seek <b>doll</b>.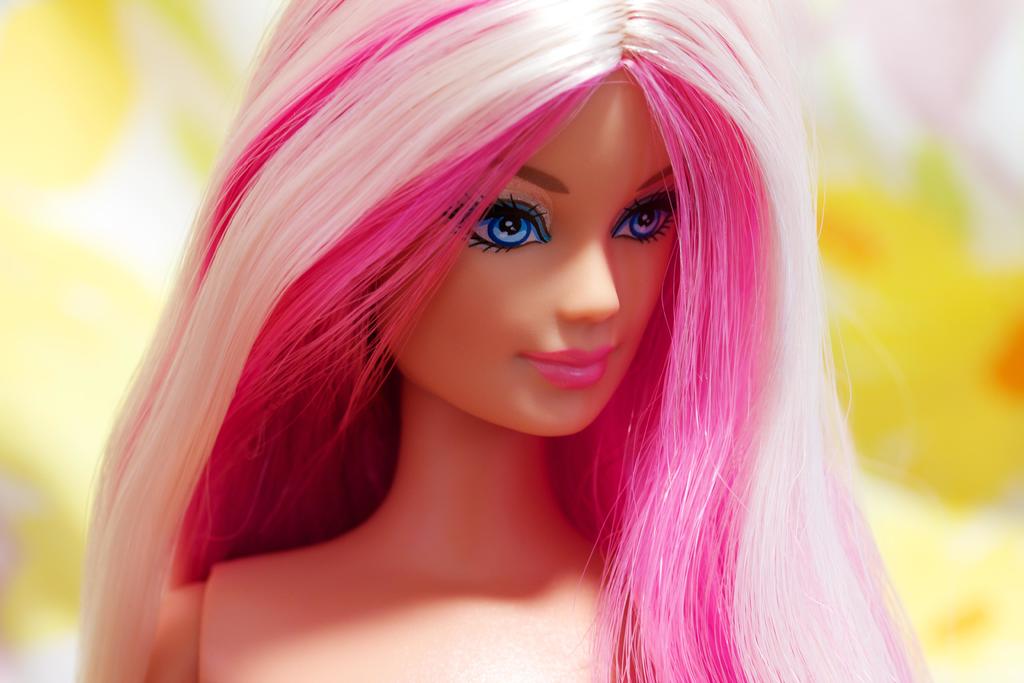
crop(66, 0, 945, 682).
